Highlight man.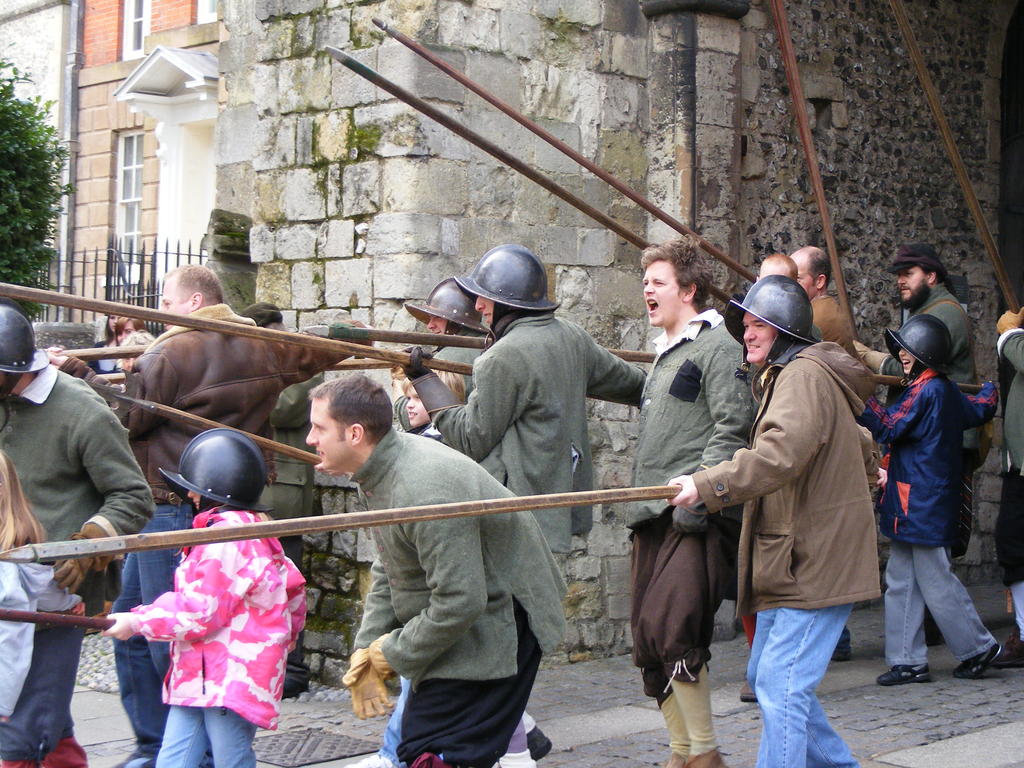
Highlighted region: bbox=(887, 241, 998, 630).
